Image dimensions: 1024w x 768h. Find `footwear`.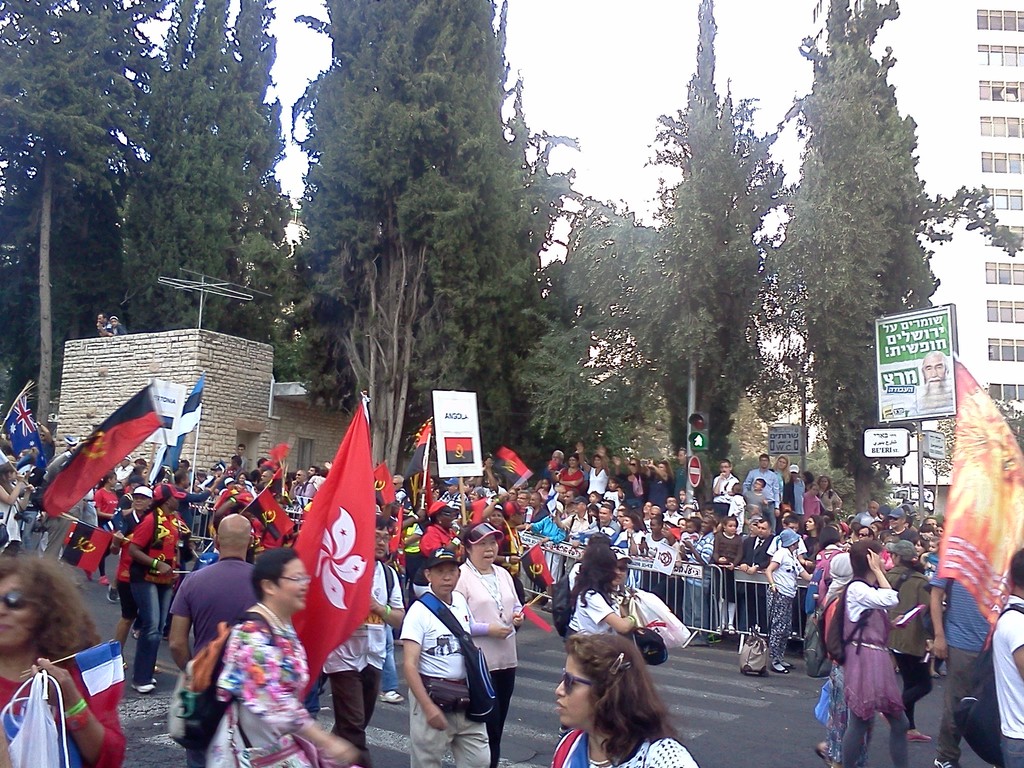
rect(776, 659, 795, 671).
